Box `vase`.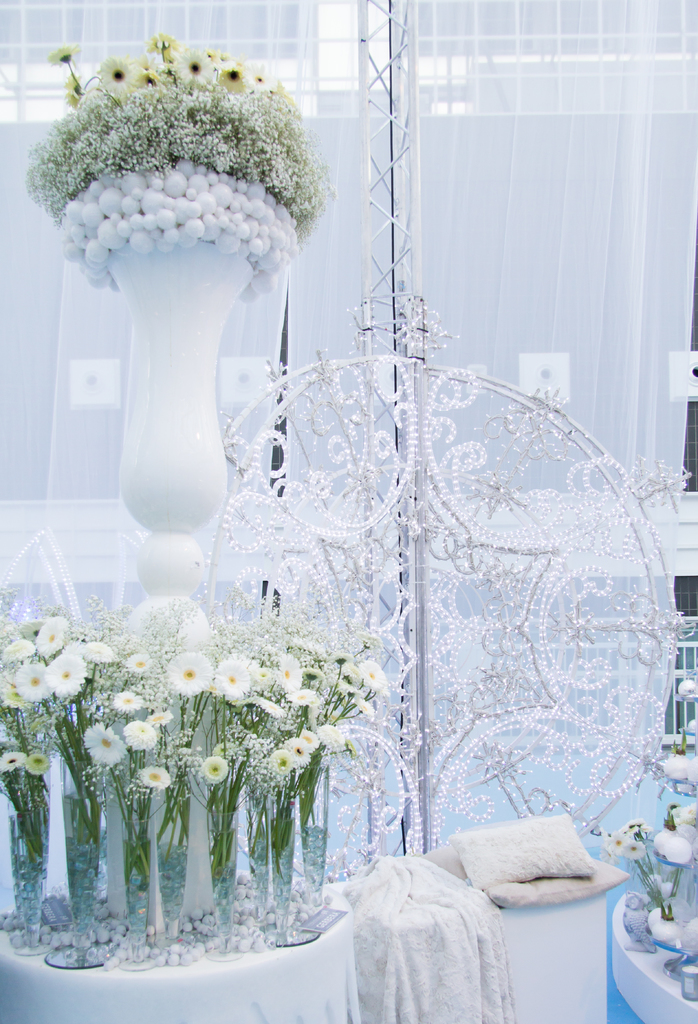
x1=266 y1=794 x2=296 y2=950.
